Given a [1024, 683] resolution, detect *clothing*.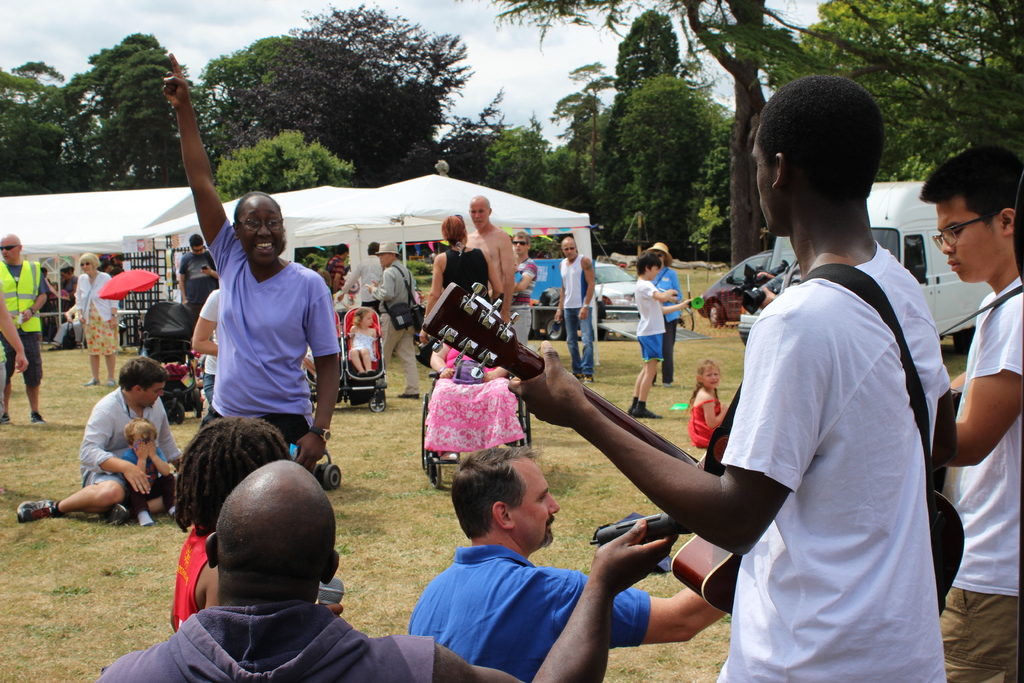
941:270:1023:682.
